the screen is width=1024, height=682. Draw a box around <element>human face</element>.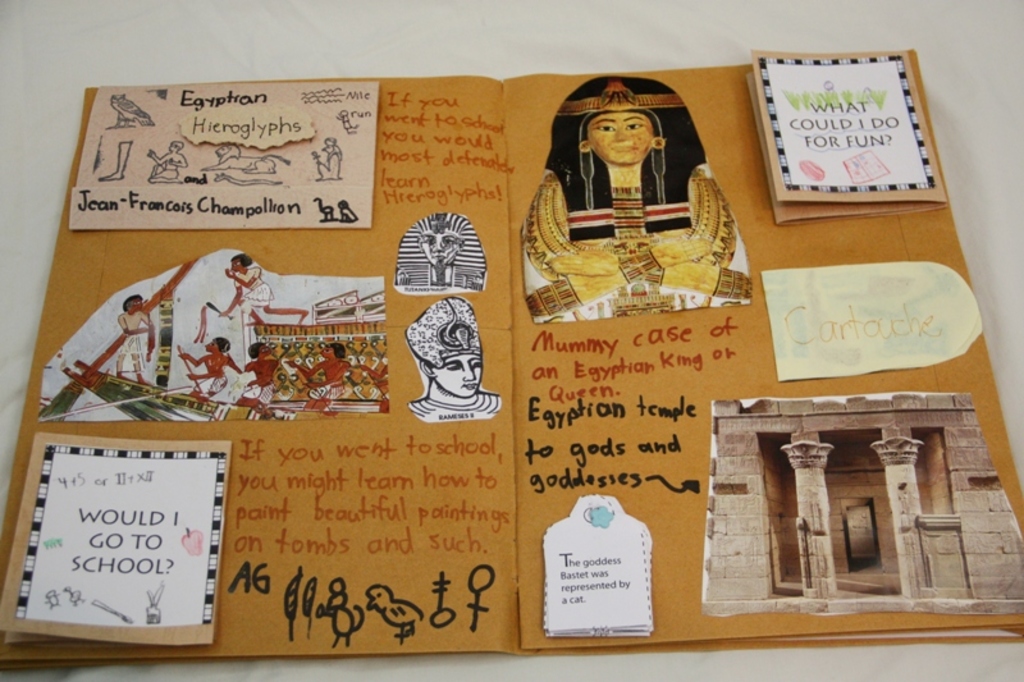
locate(590, 111, 655, 165).
